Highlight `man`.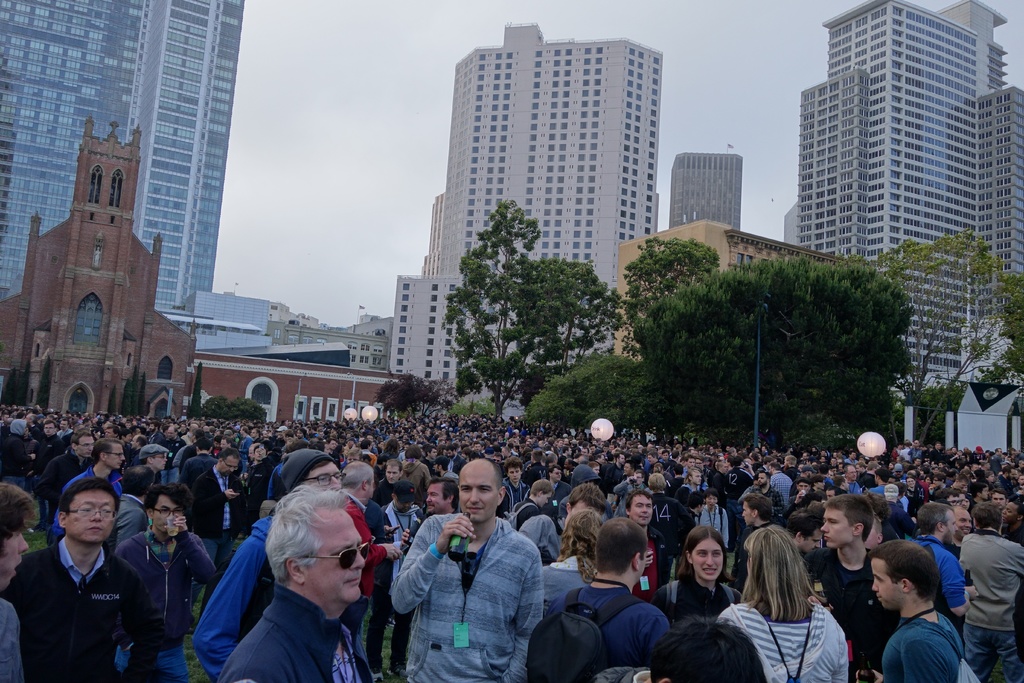
Highlighted region: bbox=[790, 482, 815, 509].
